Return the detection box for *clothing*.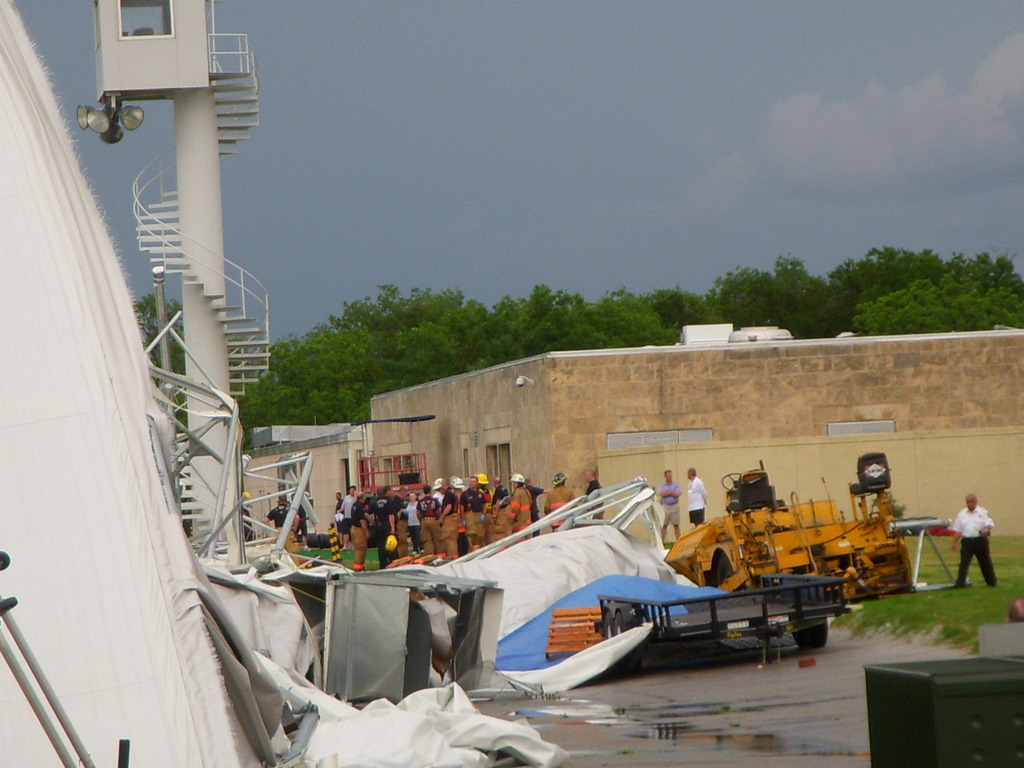
662, 503, 683, 528.
